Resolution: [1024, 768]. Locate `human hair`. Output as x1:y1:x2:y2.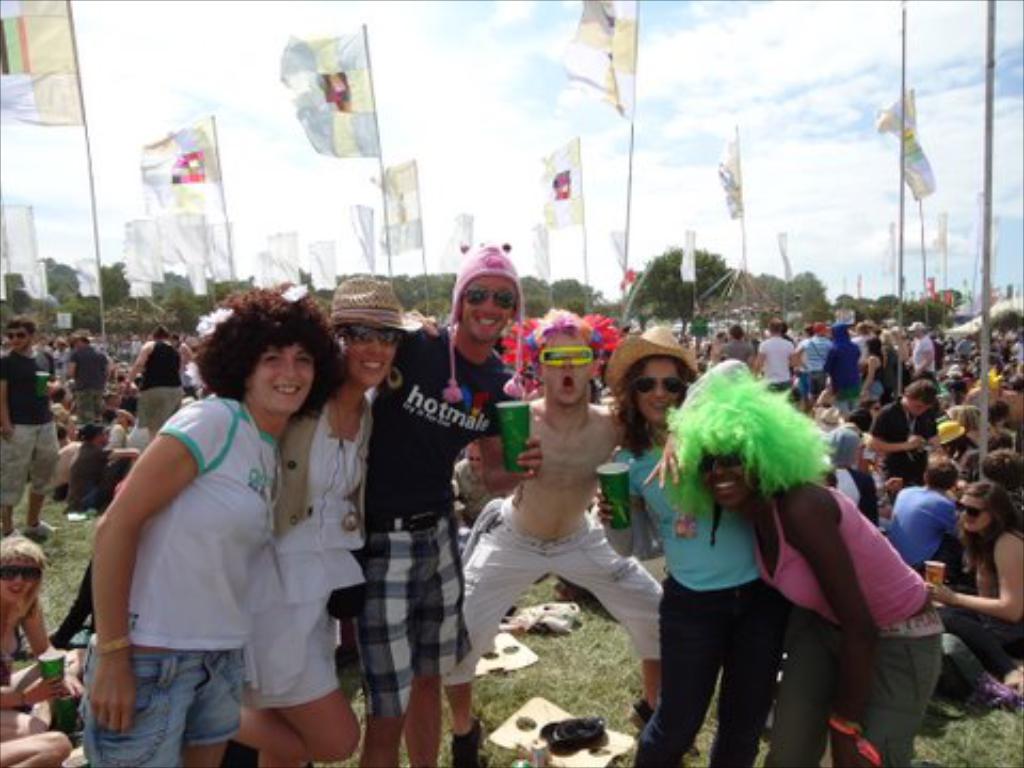
900:375:934:401.
